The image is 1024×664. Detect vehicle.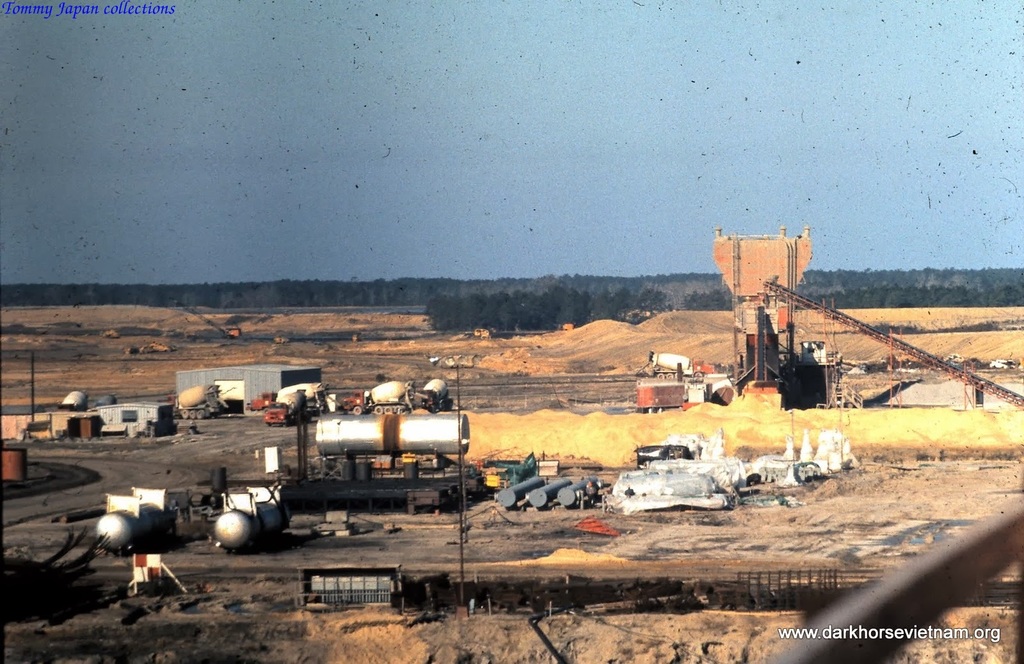
Detection: box=[171, 377, 238, 425].
